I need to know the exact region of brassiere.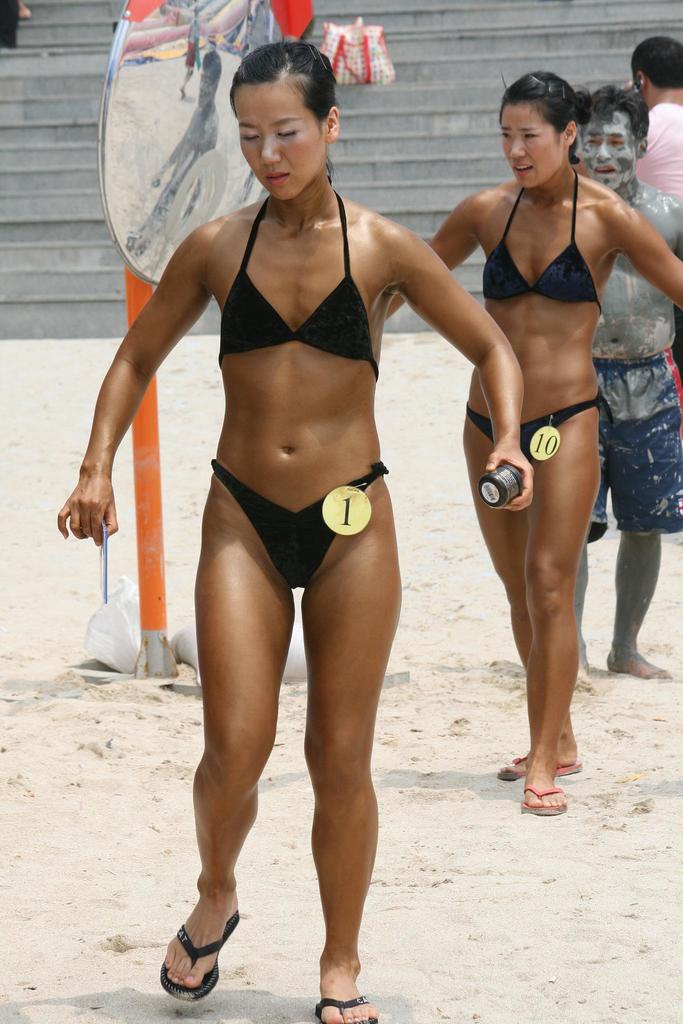
Region: 482, 169, 605, 309.
